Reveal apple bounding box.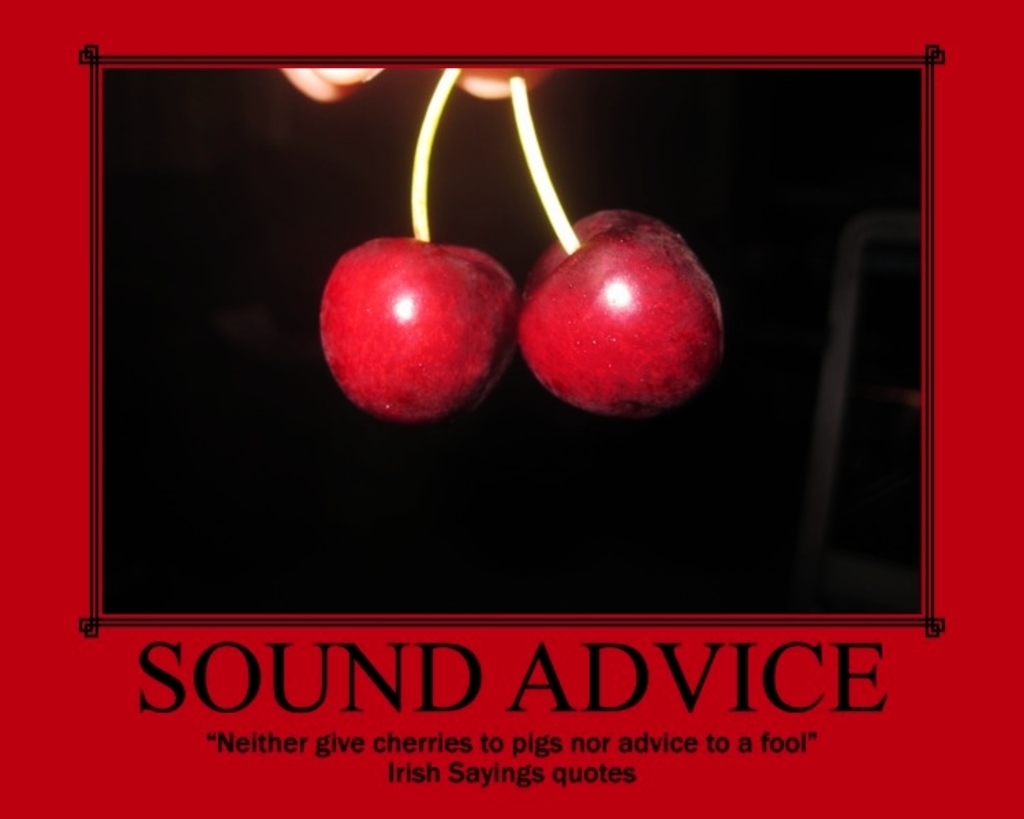
Revealed: <bbox>512, 74, 725, 415</bbox>.
